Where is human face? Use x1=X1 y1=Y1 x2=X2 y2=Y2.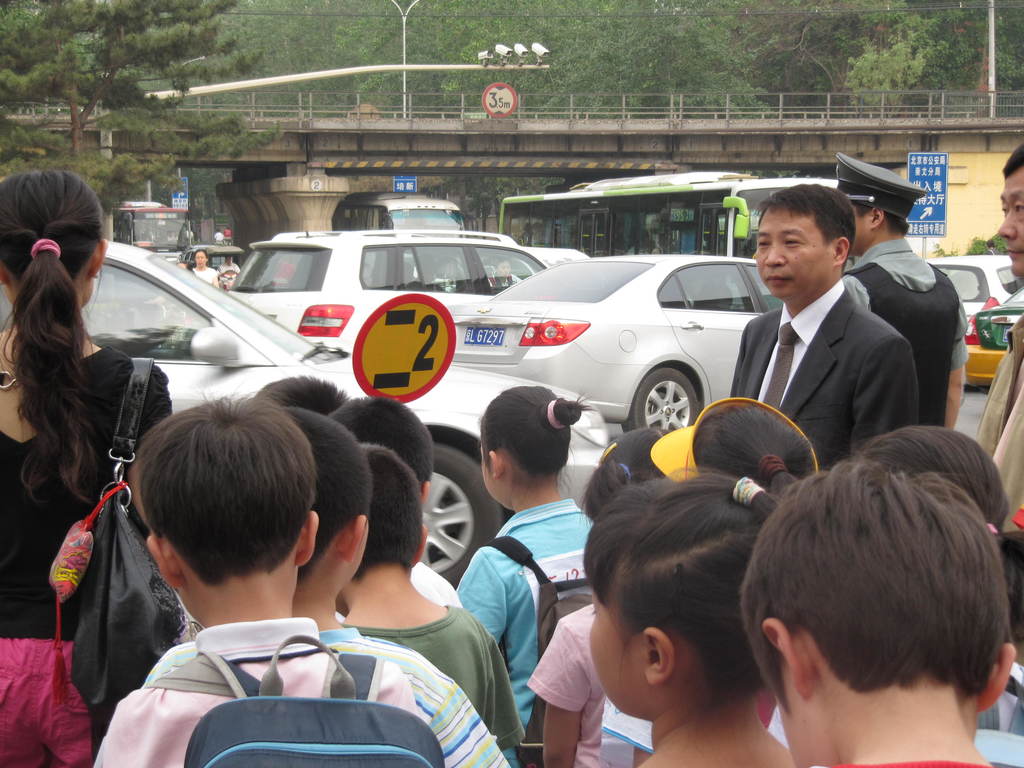
x1=481 y1=444 x2=511 y2=508.
